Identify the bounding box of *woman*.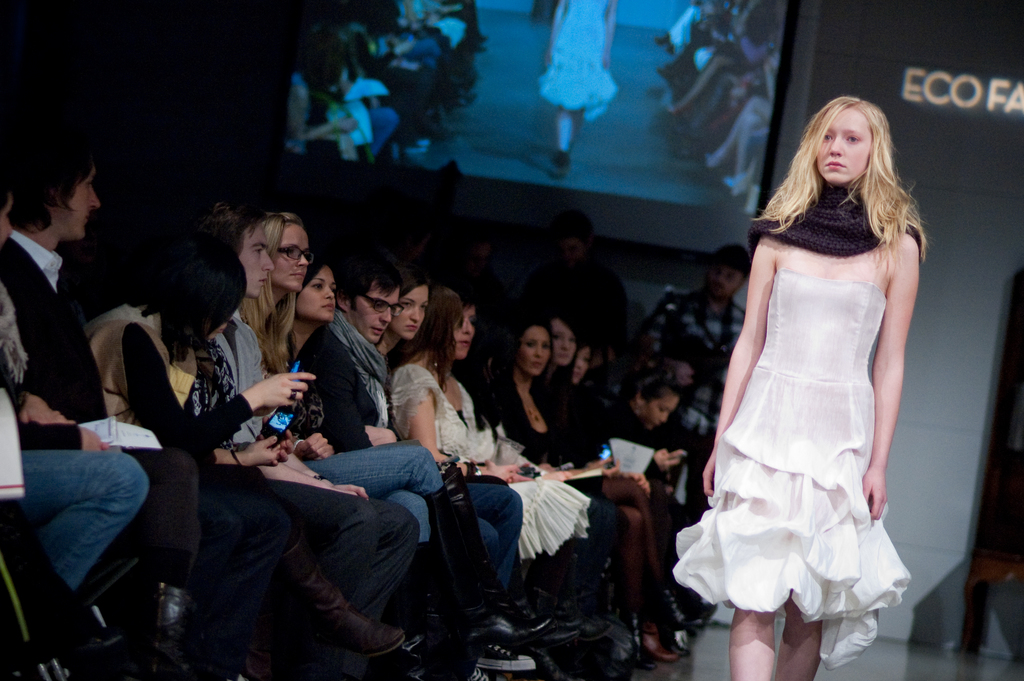
detection(85, 252, 400, 680).
